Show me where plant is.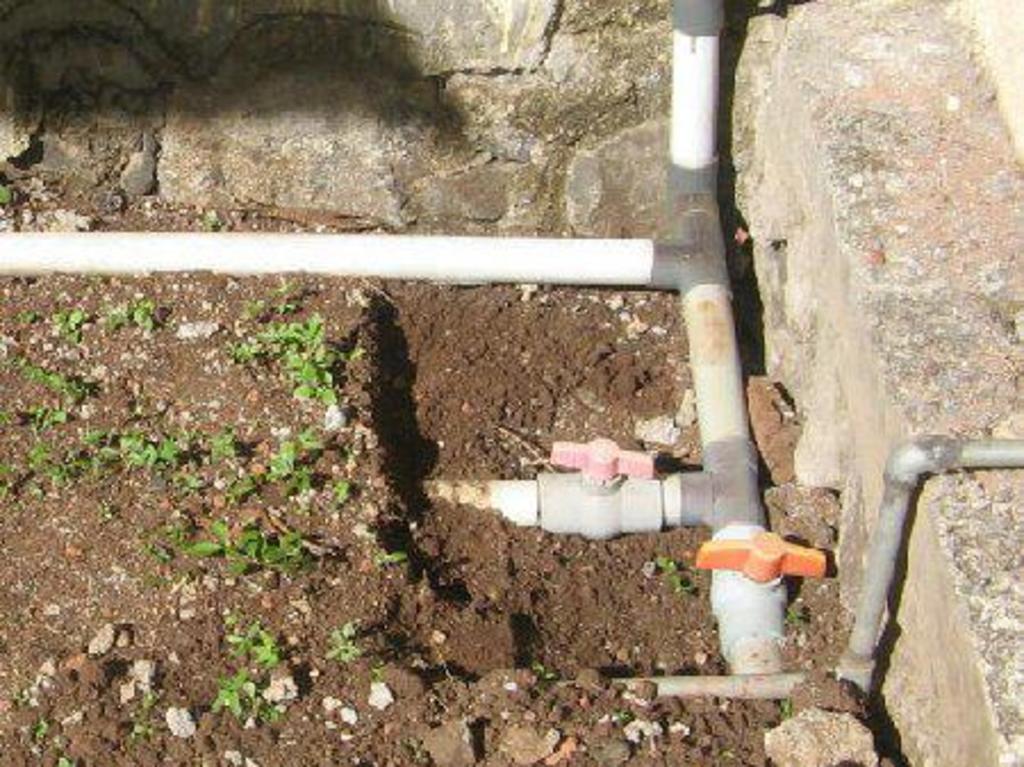
plant is at box=[221, 469, 250, 496].
